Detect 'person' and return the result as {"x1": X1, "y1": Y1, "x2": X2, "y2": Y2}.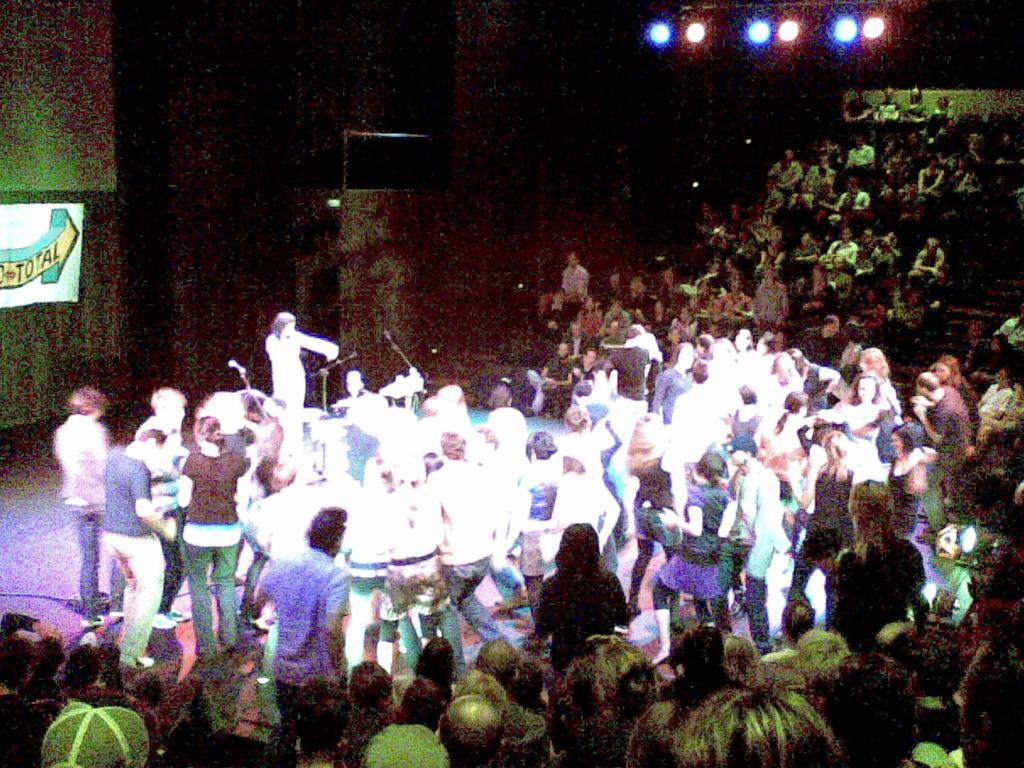
{"x1": 419, "y1": 388, "x2": 470, "y2": 451}.
